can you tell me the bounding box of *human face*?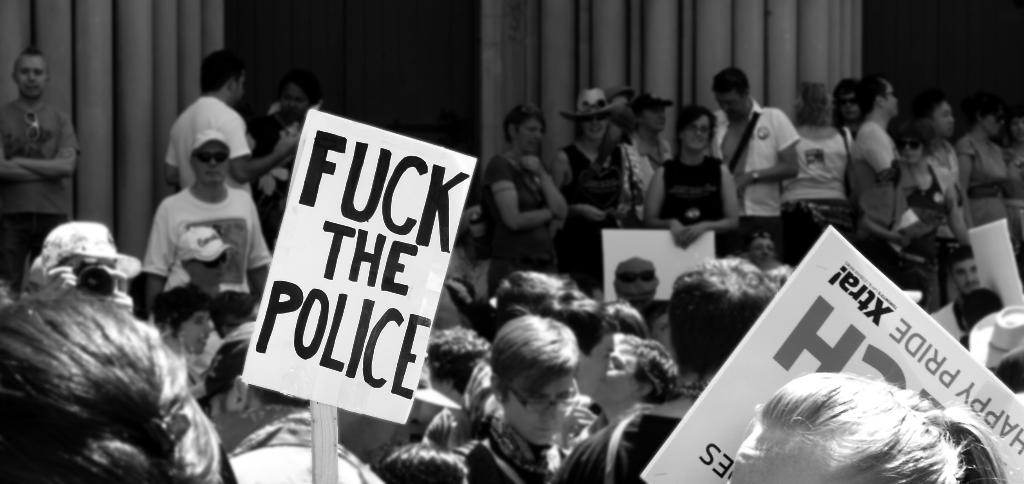
574:333:617:397.
